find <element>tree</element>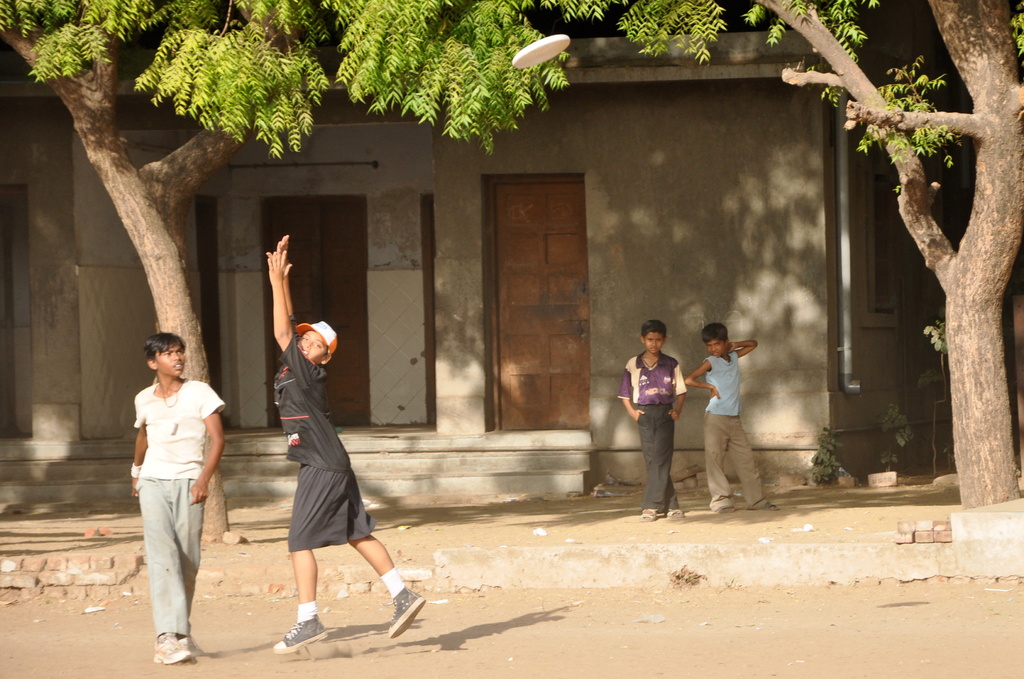
534, 0, 1023, 511
